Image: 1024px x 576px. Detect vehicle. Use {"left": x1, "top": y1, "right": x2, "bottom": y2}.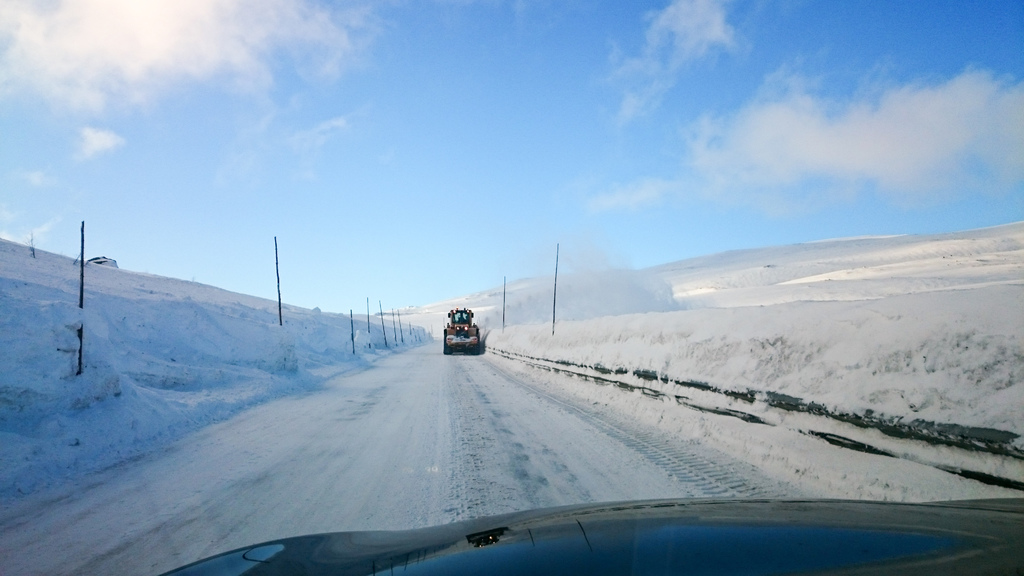
{"left": 442, "top": 307, "right": 481, "bottom": 355}.
